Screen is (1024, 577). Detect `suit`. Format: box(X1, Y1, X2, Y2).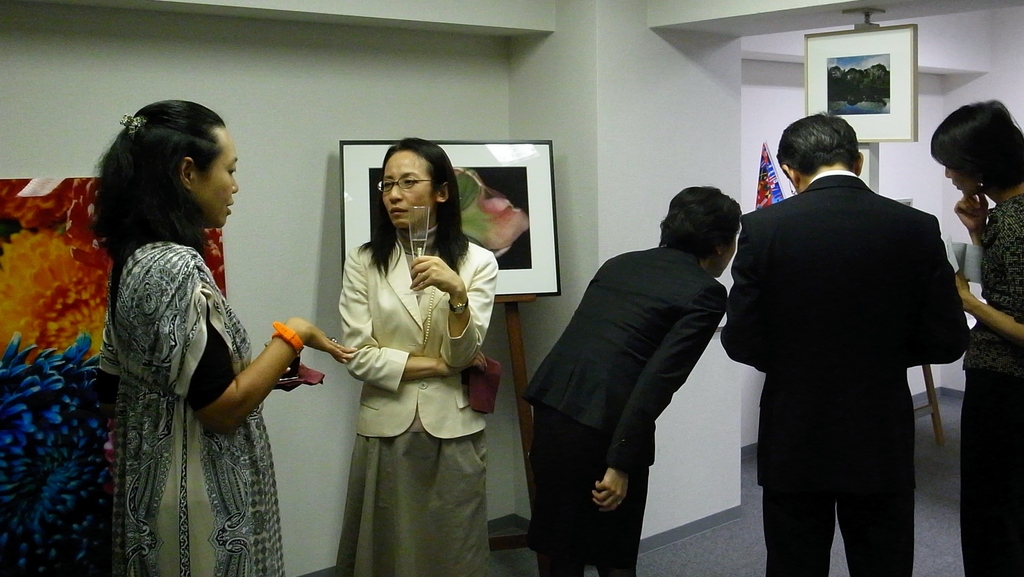
box(520, 184, 759, 564).
